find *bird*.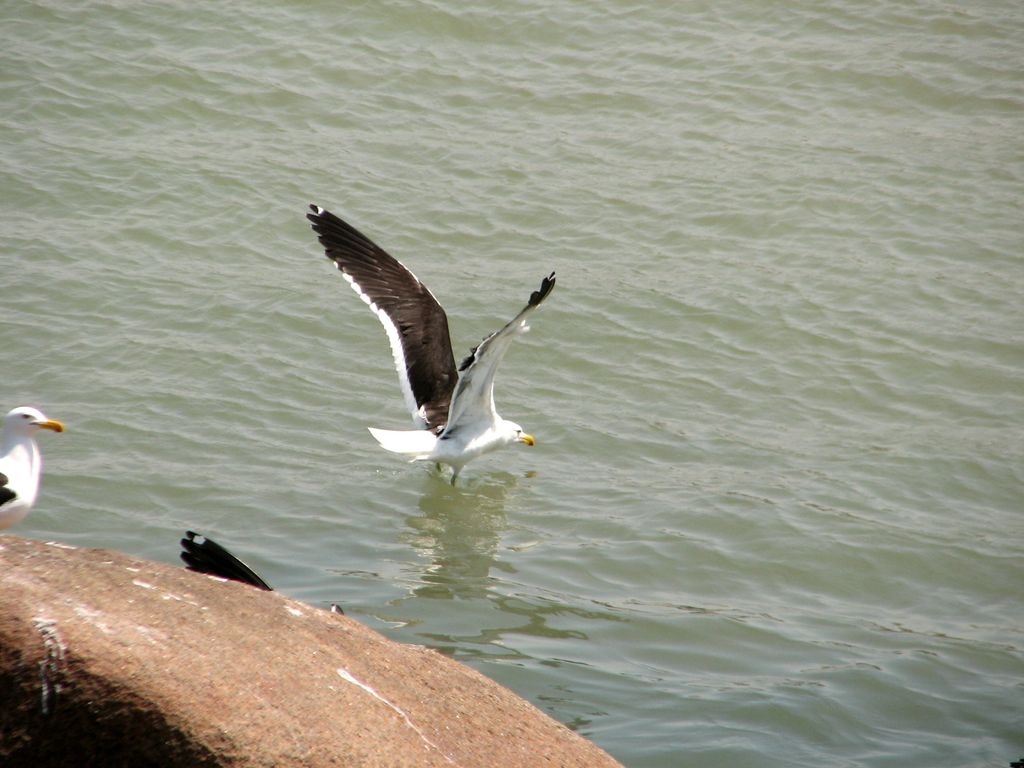
(0, 405, 67, 535).
